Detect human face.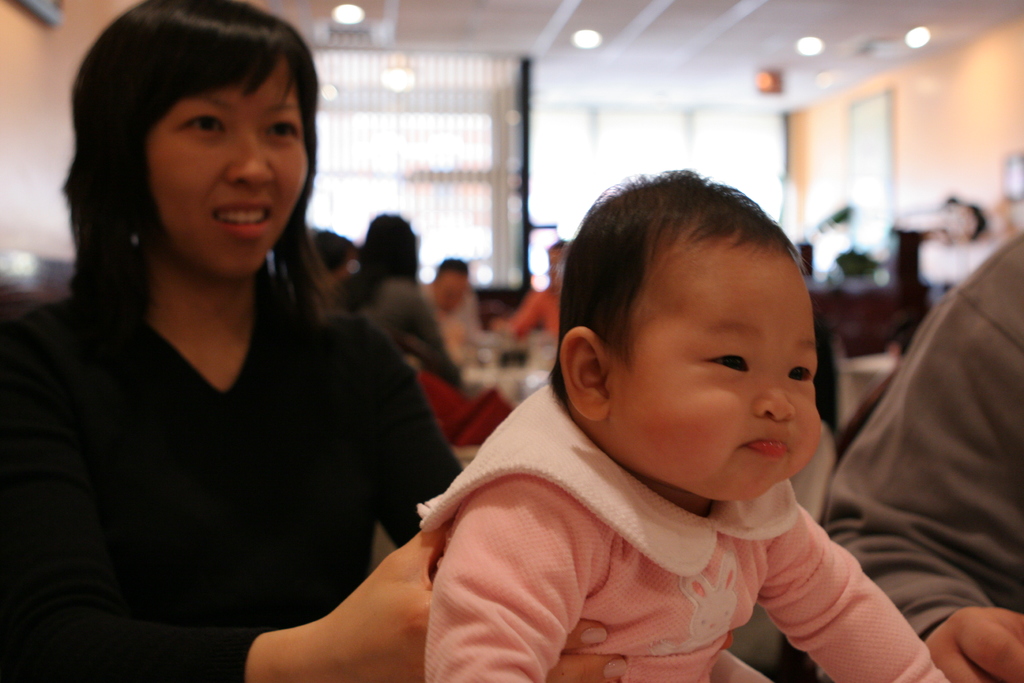
Detected at bbox(152, 62, 304, 285).
